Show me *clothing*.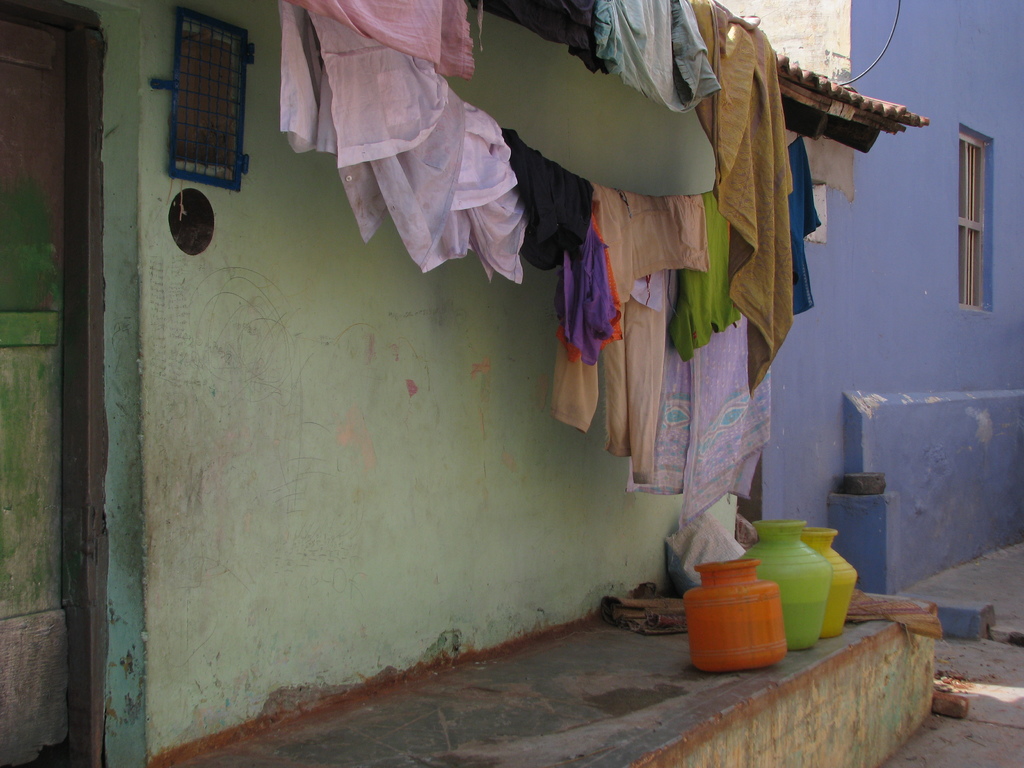
*clothing* is here: box=[688, 1, 796, 383].
